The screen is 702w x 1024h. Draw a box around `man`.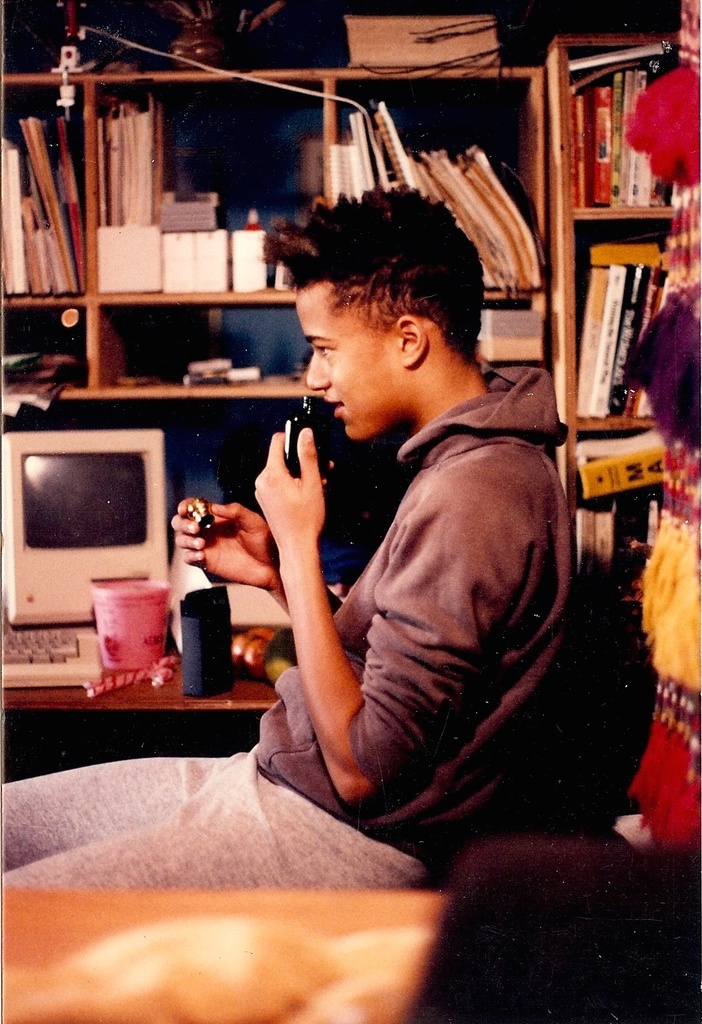
(0,185,577,889).
